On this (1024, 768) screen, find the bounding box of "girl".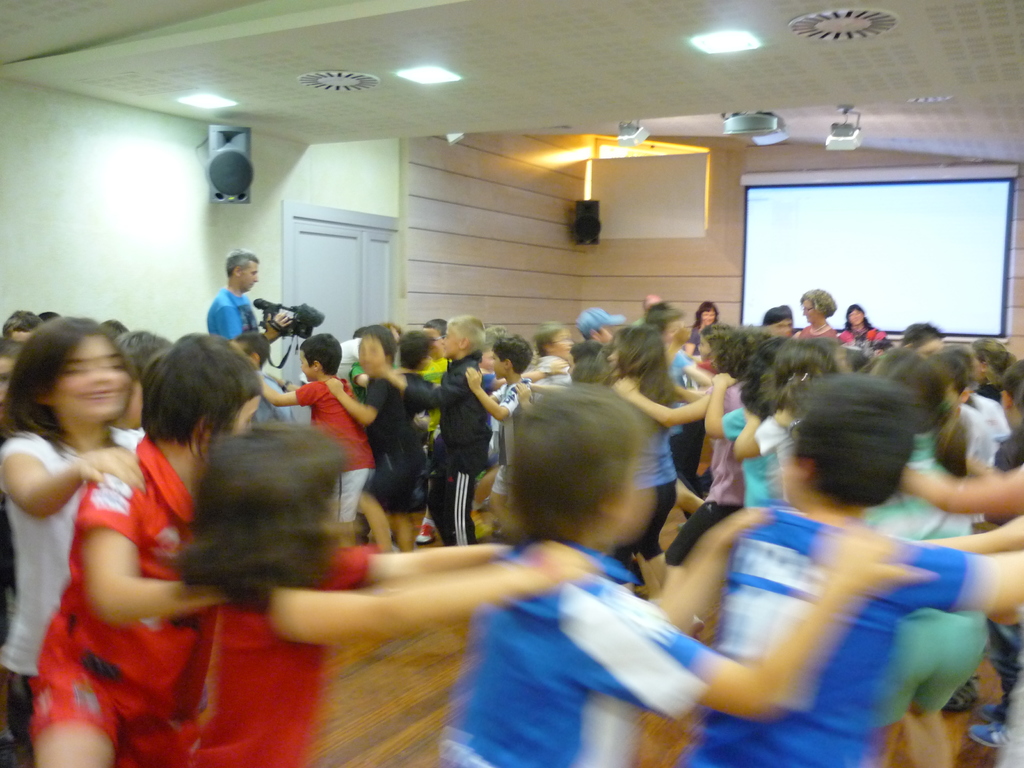
Bounding box: region(705, 336, 783, 509).
